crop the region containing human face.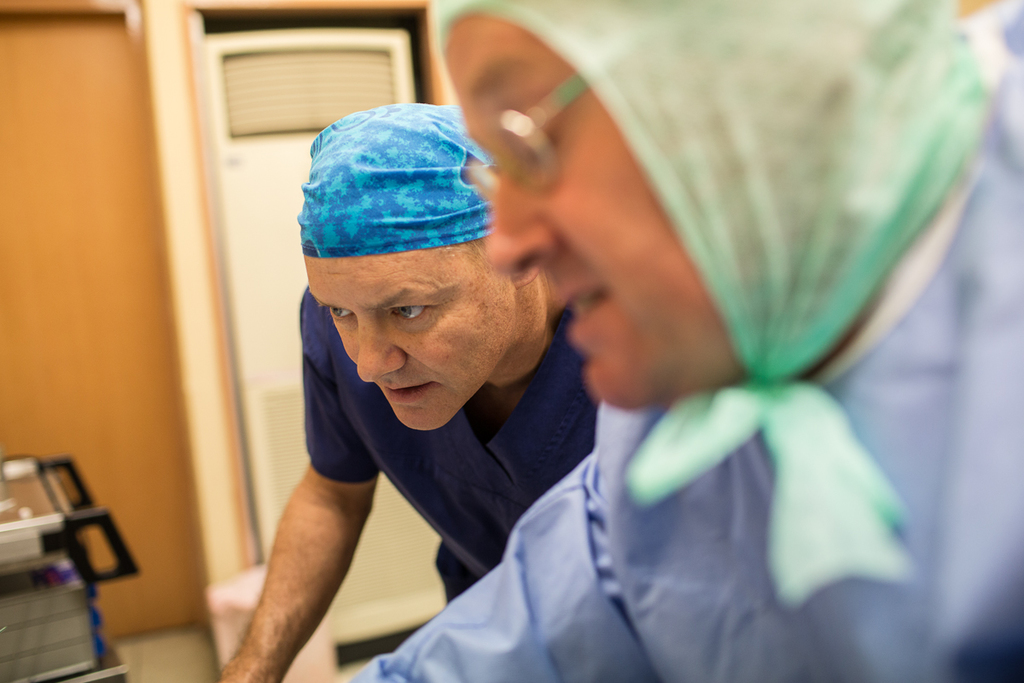
Crop region: (444, 21, 713, 406).
